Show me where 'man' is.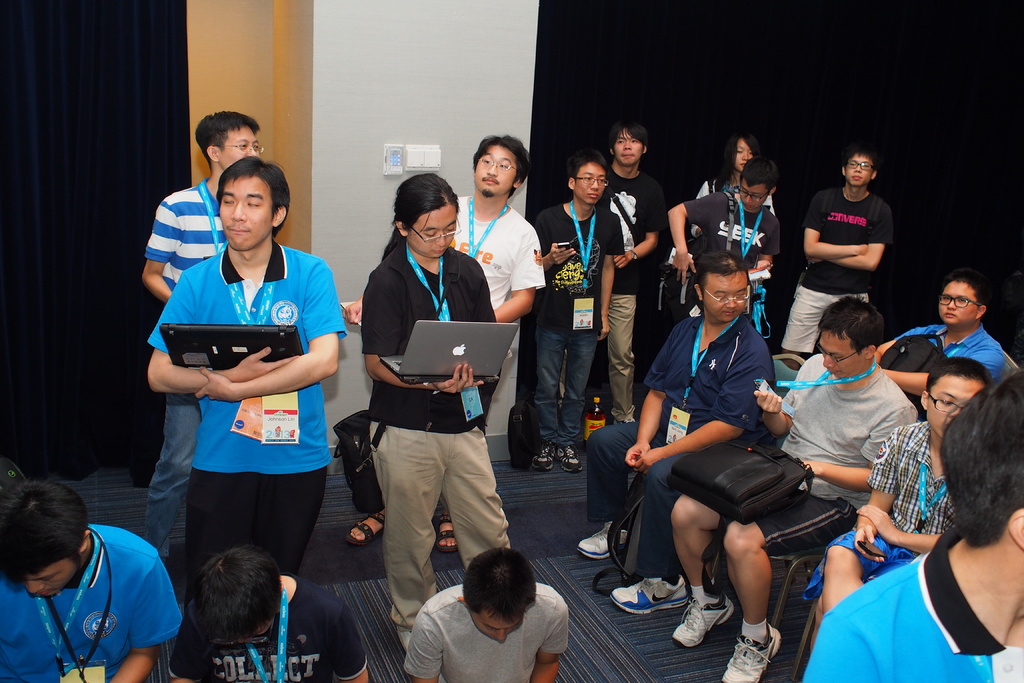
'man' is at <region>669, 159, 776, 318</region>.
